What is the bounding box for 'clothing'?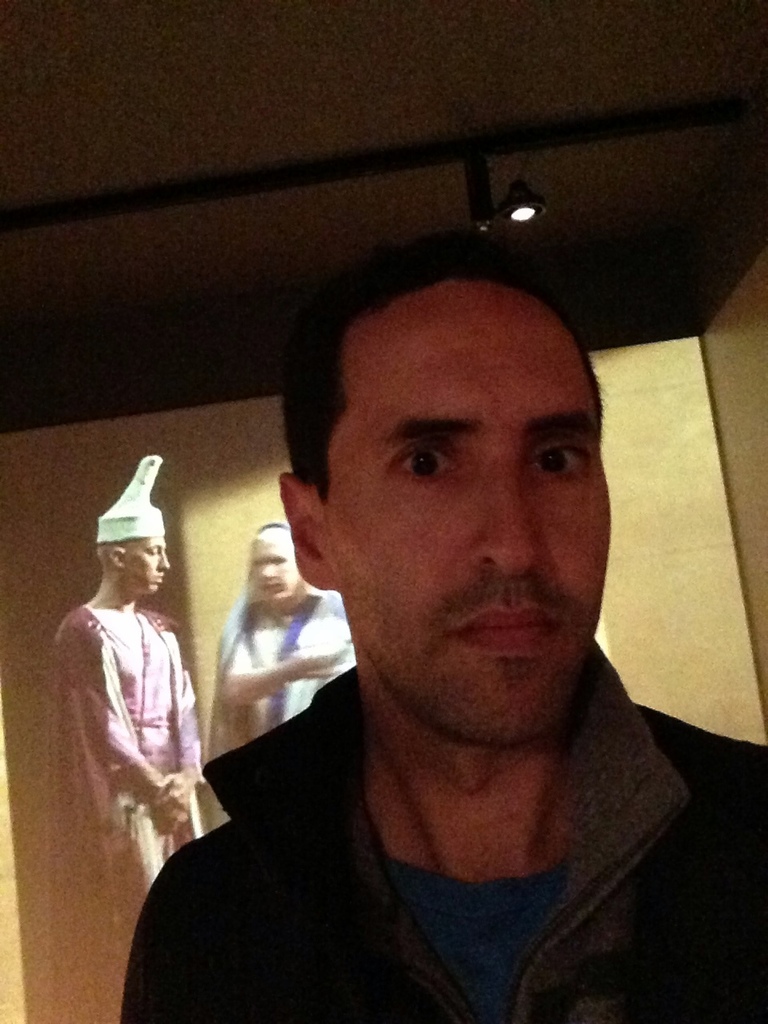
x1=136, y1=706, x2=767, y2=1021.
